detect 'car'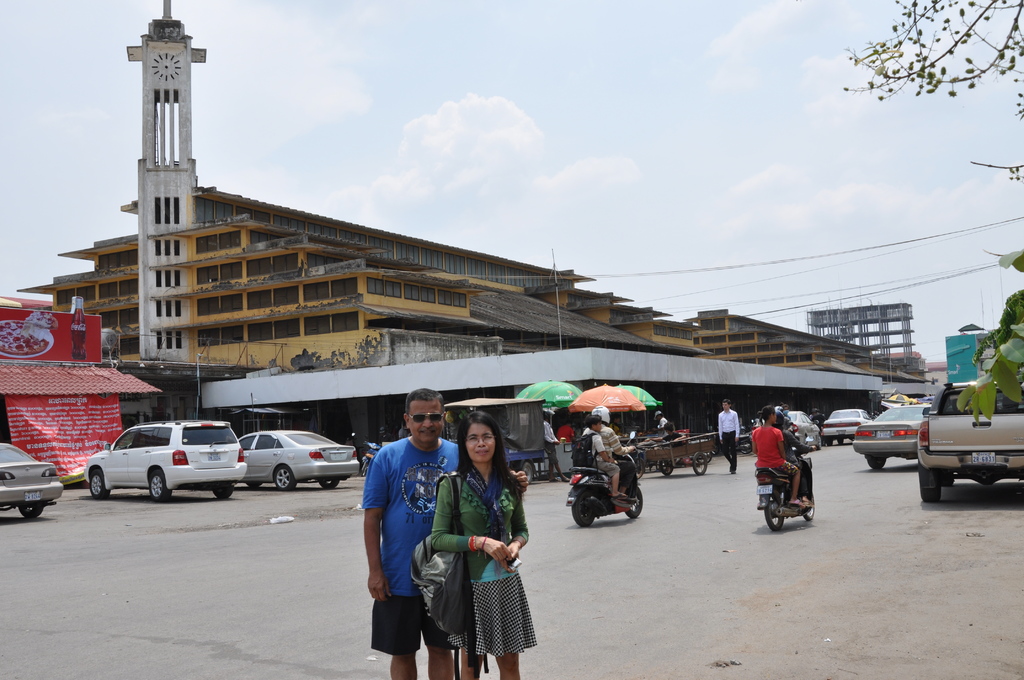
locate(822, 408, 872, 444)
